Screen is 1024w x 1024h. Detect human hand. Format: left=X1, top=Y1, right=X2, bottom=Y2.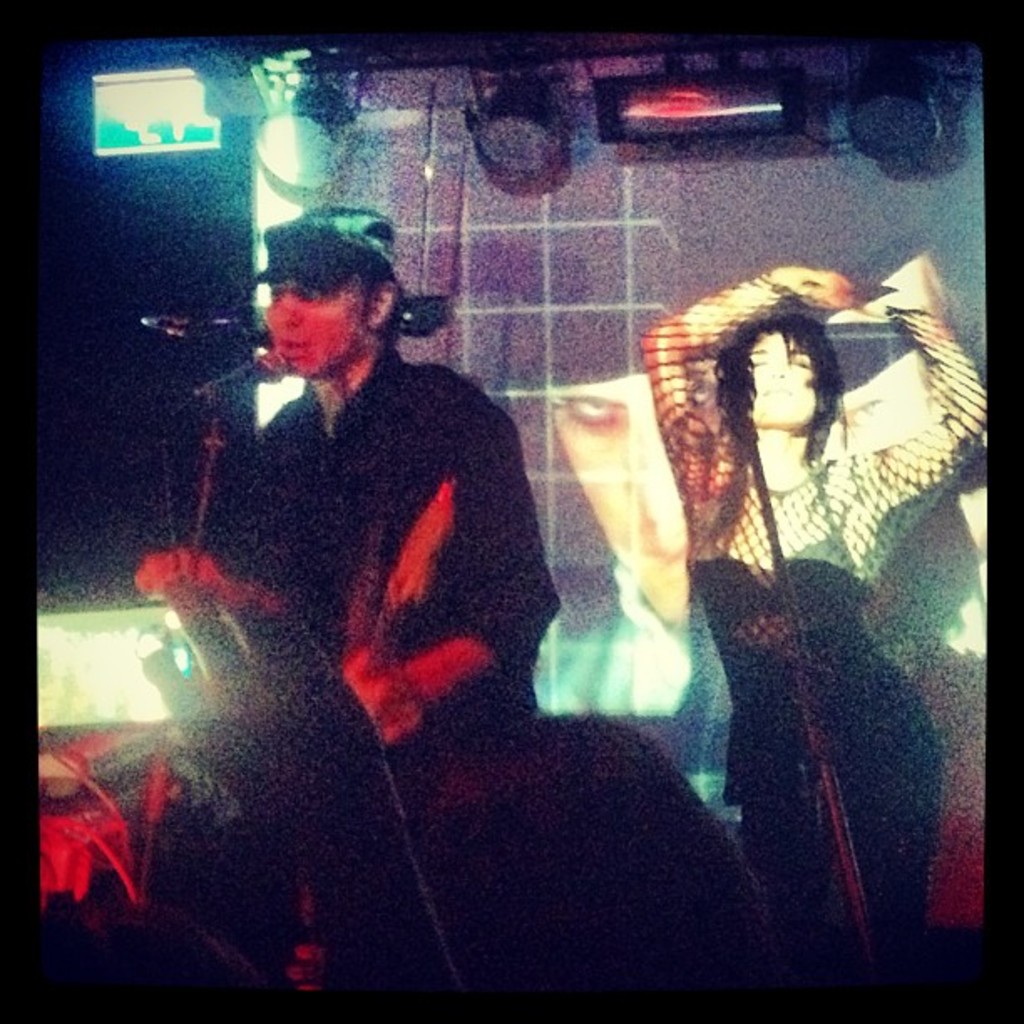
left=132, top=545, right=223, bottom=599.
